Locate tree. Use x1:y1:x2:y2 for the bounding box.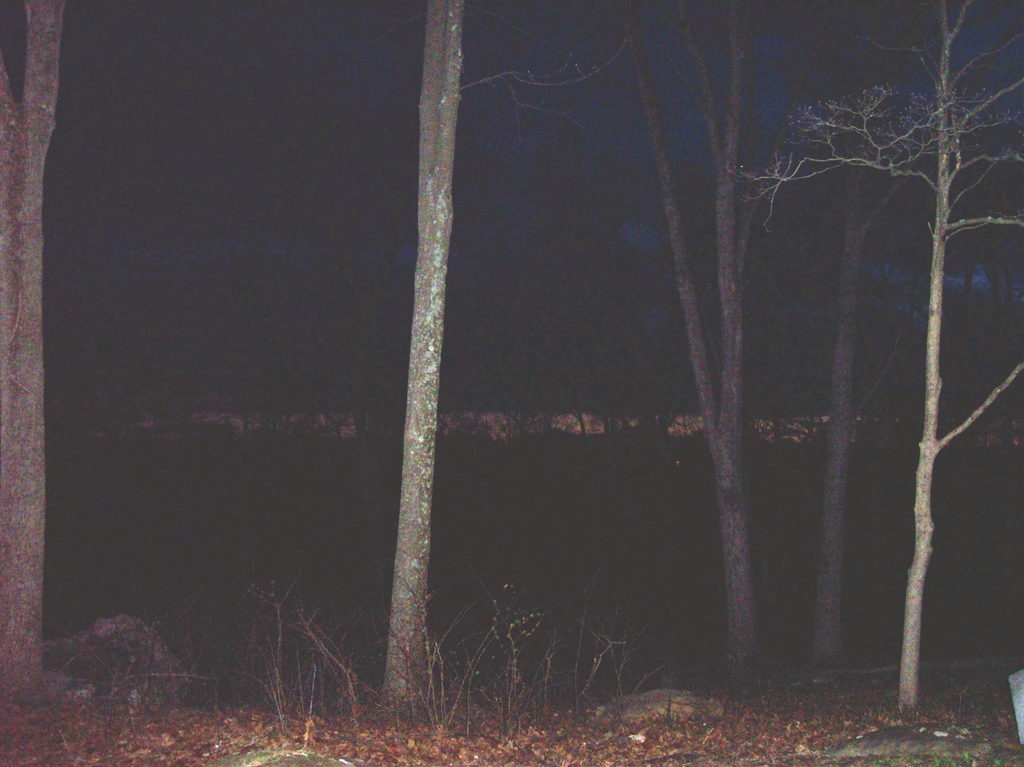
721:0:1023:716.
